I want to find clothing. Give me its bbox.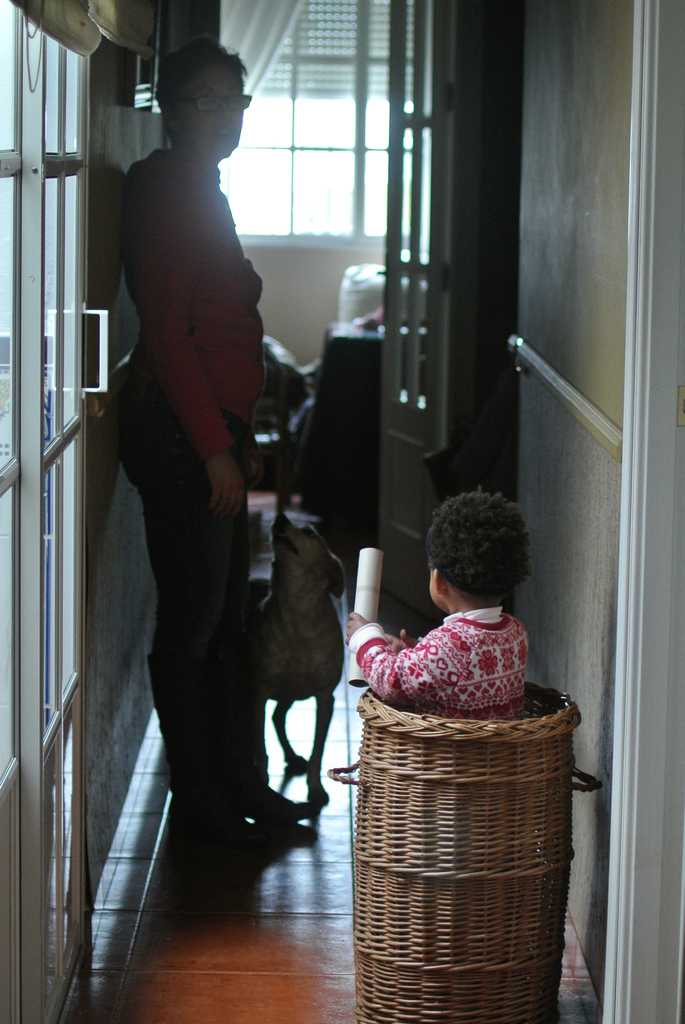
x1=343, y1=594, x2=539, y2=721.
